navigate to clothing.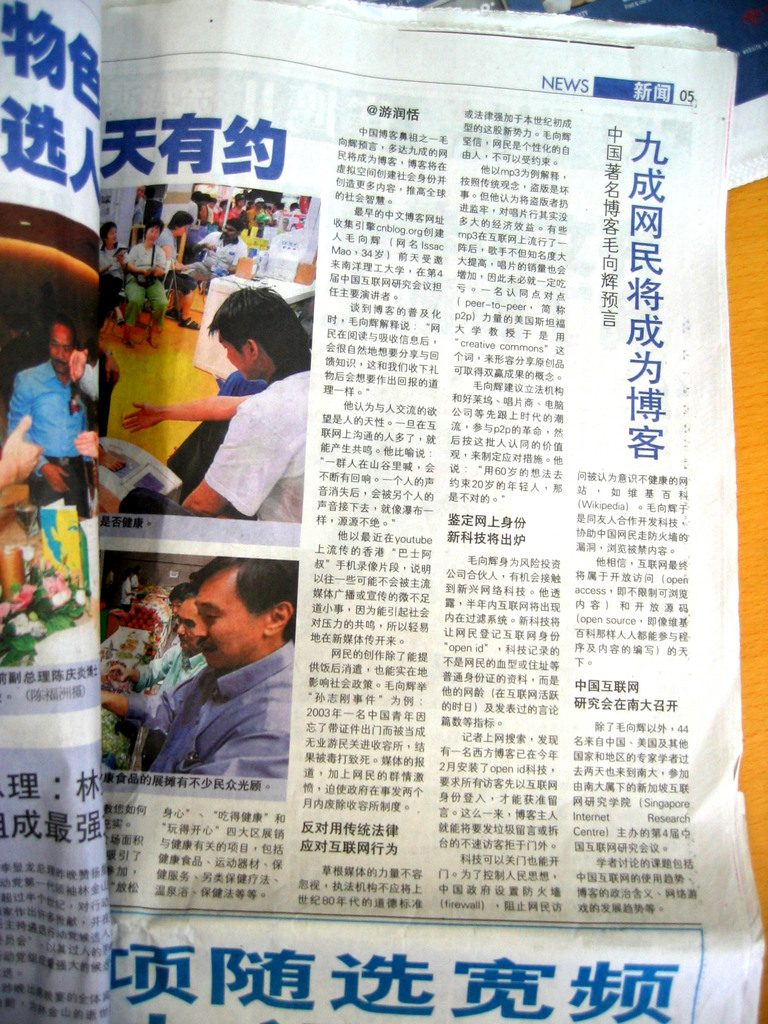
Navigation target: BBox(7, 354, 88, 511).
